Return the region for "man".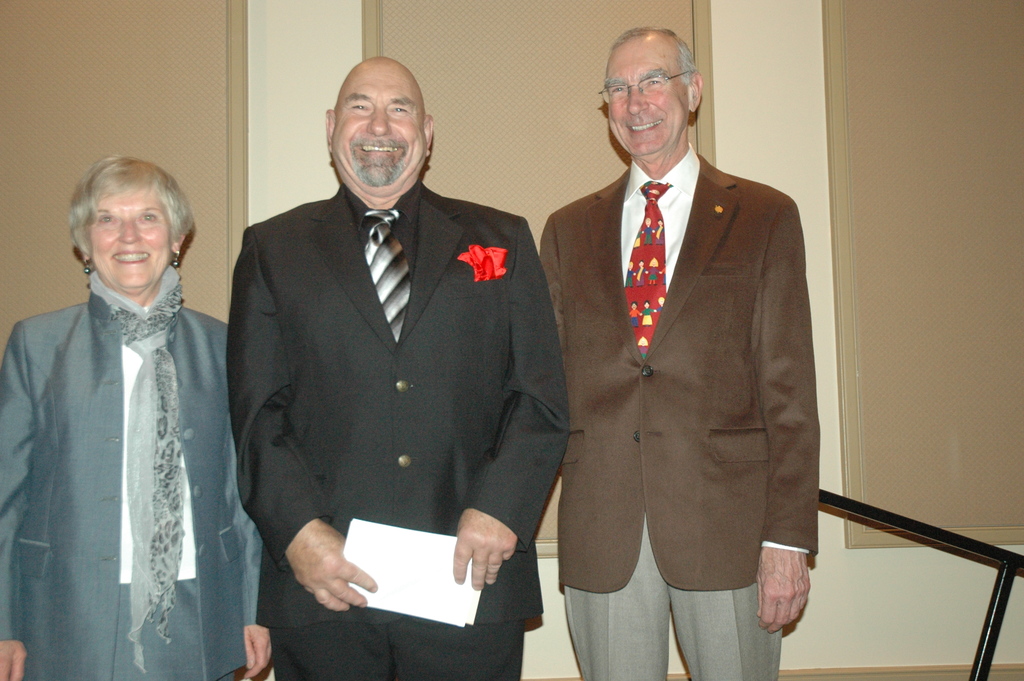
[x1=540, y1=26, x2=822, y2=680].
